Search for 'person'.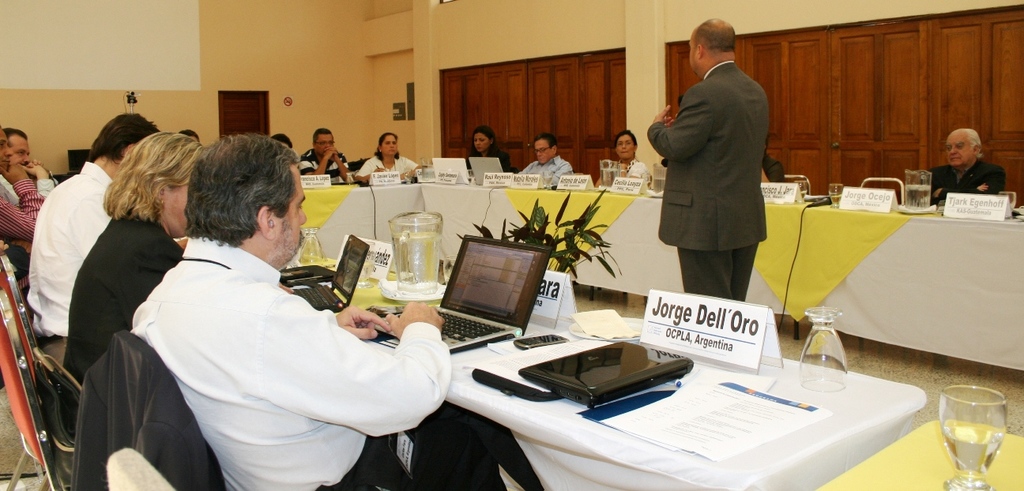
Found at pyautogui.locateOnScreen(593, 128, 650, 189).
